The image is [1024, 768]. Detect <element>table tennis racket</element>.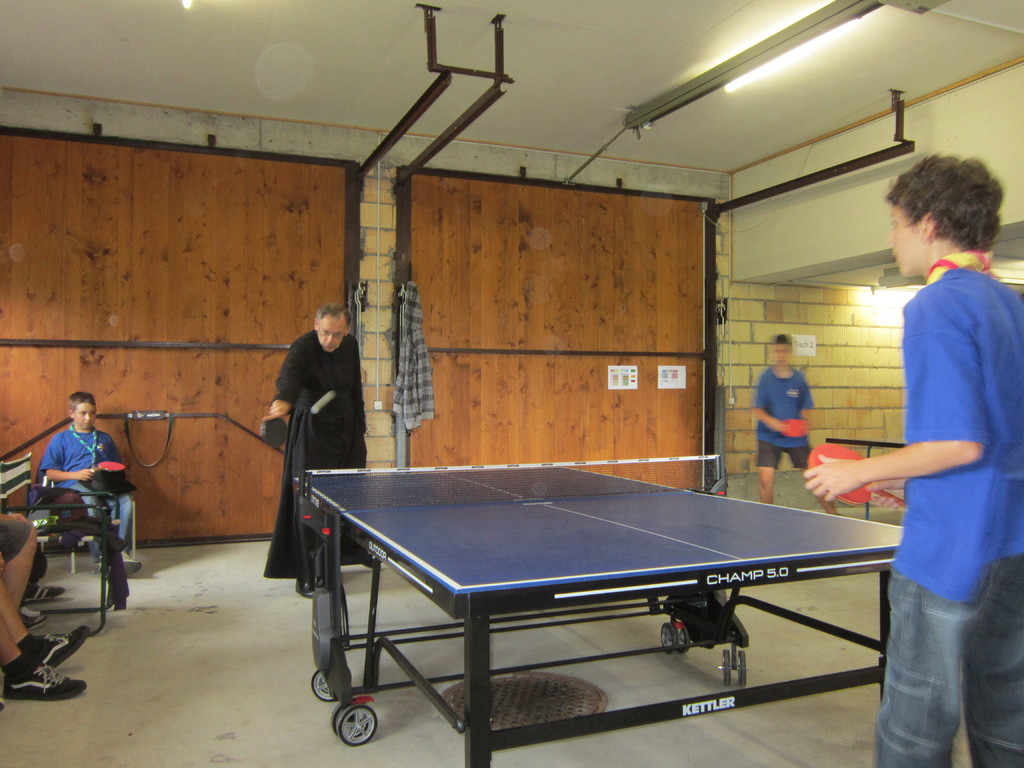
Detection: (260,418,293,451).
